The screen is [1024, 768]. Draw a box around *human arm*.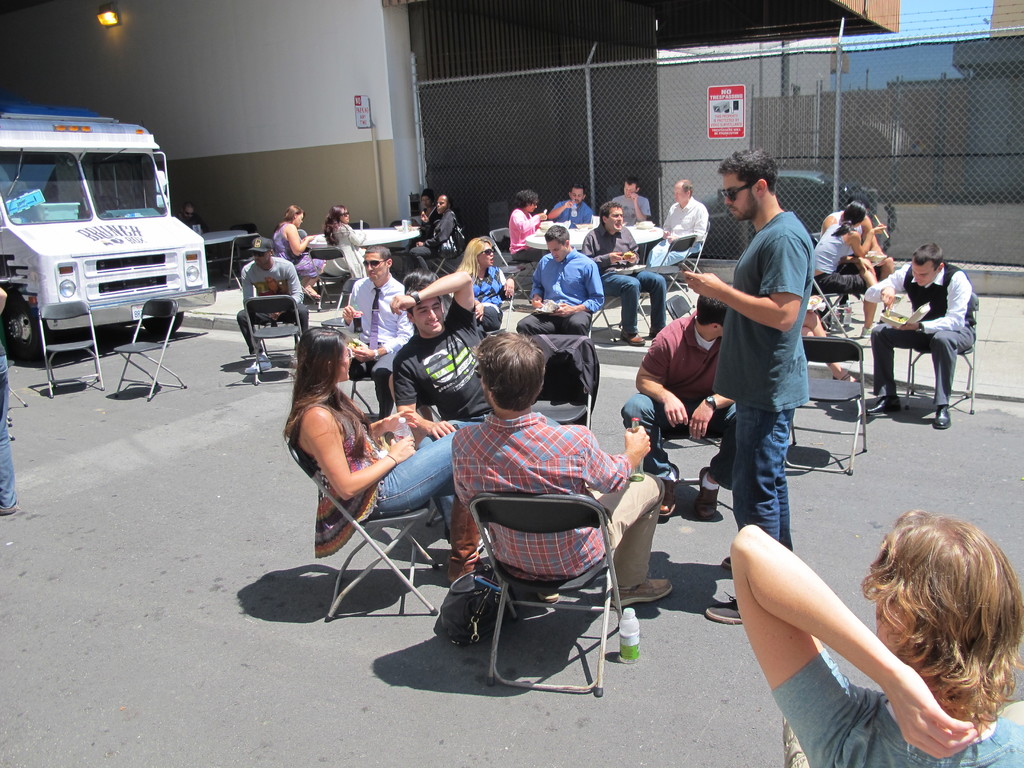
bbox=(340, 220, 370, 248).
